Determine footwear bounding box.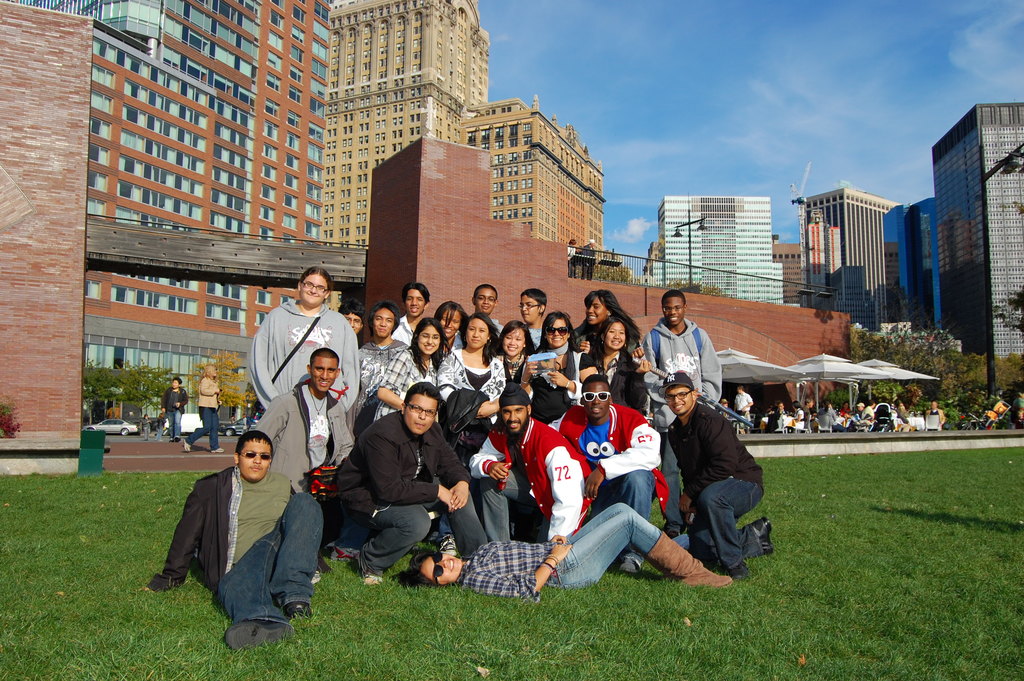
Determined: pyautogui.locateOnScreen(758, 518, 776, 552).
